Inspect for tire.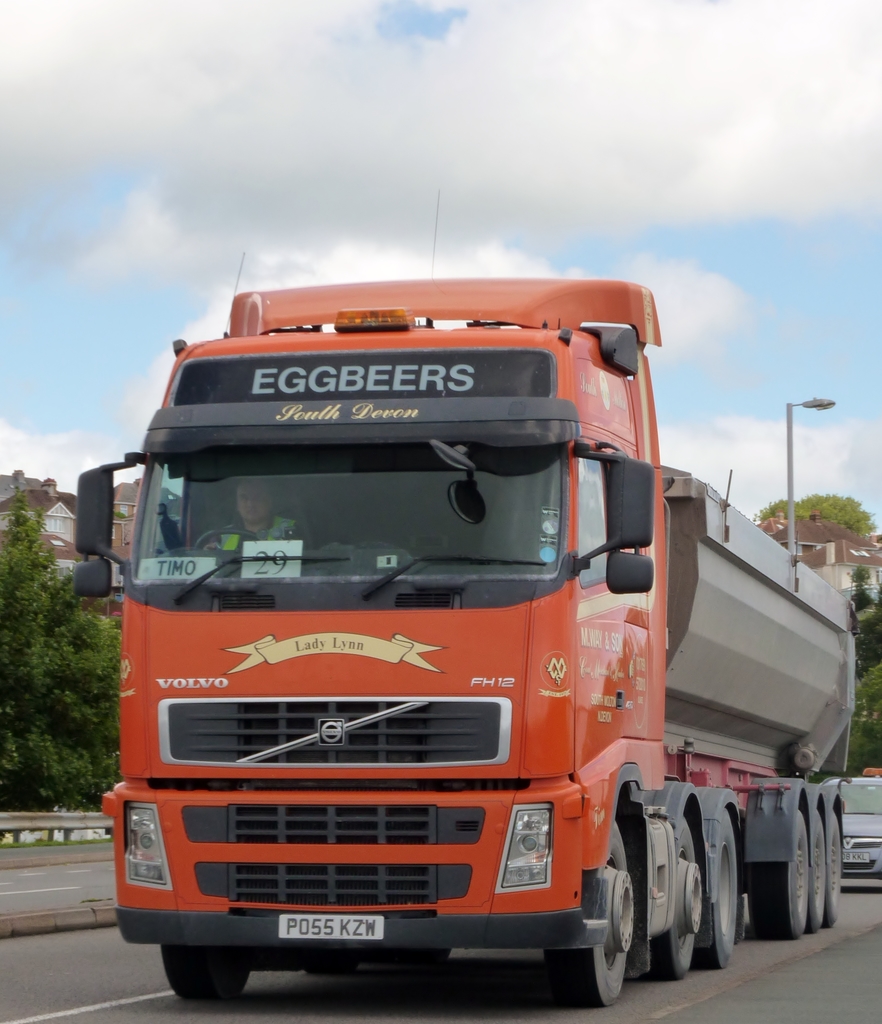
Inspection: [827, 815, 840, 922].
